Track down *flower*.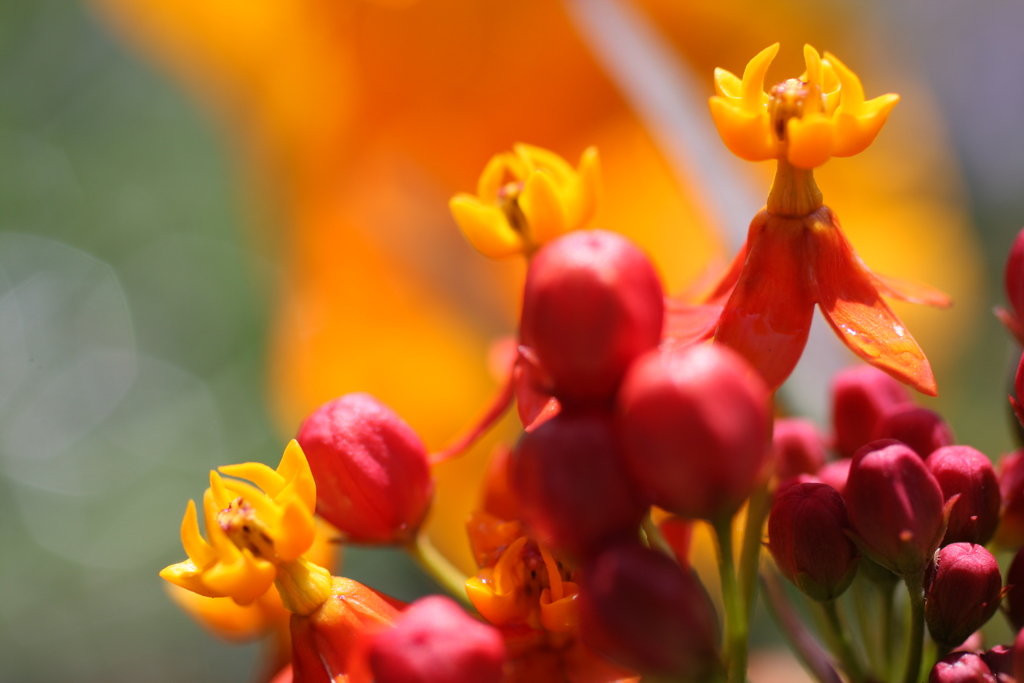
Tracked to rect(291, 574, 415, 682).
